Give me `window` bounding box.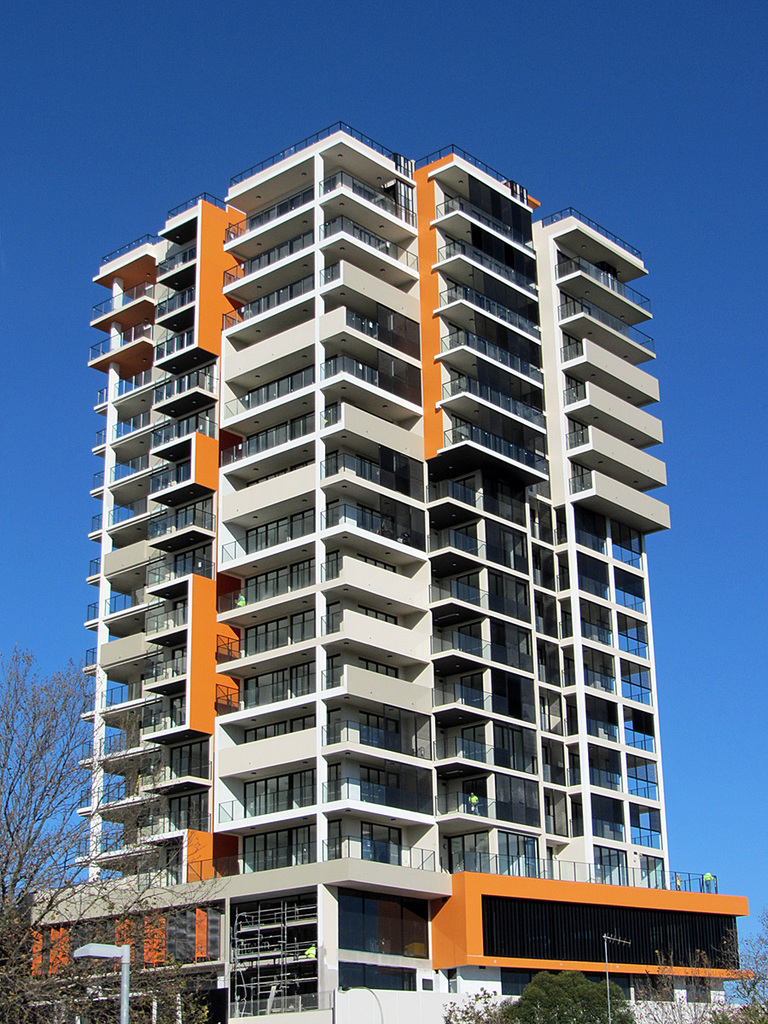
l=443, t=769, r=540, b=829.
